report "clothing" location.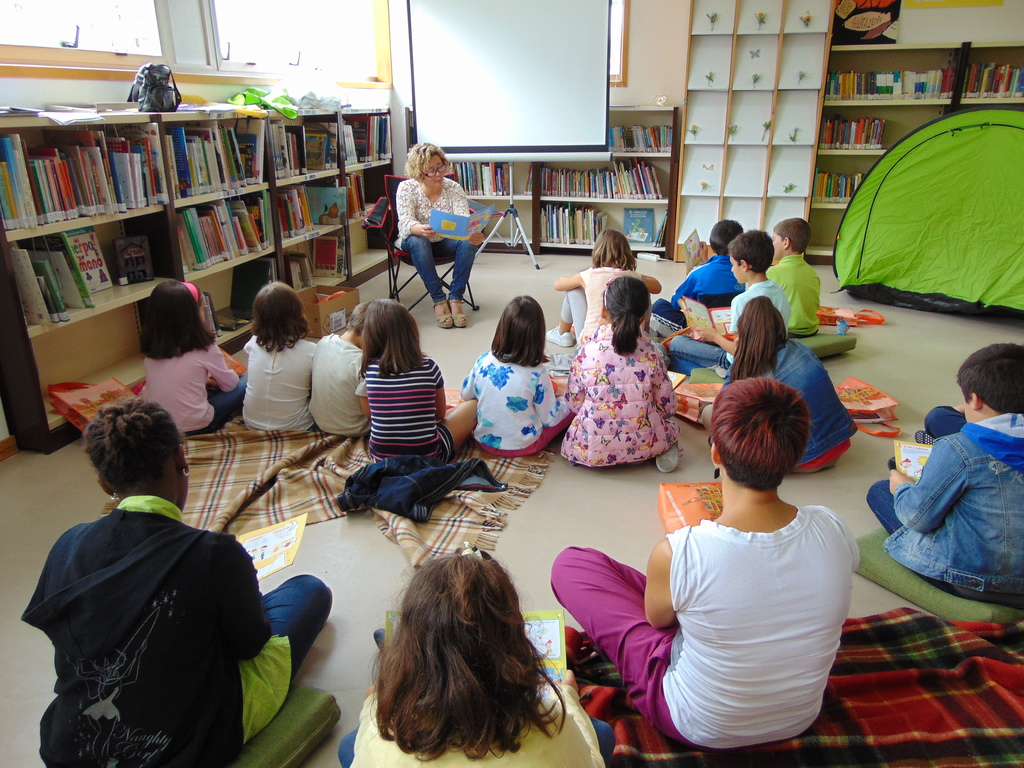
Report: <bbox>140, 342, 244, 433</bbox>.
